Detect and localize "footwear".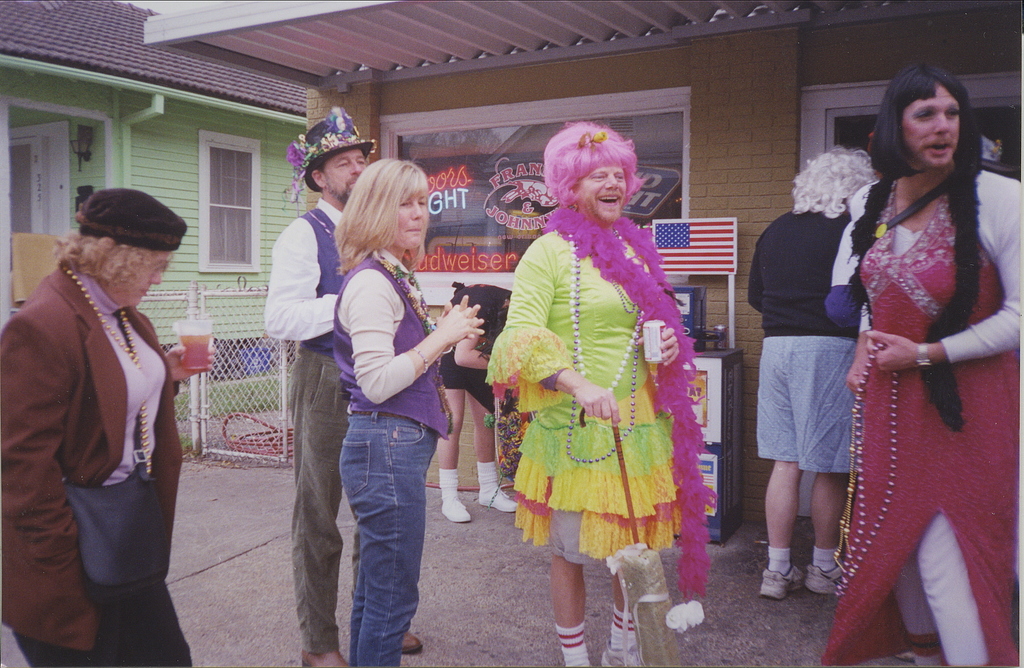
Localized at BBox(810, 564, 845, 596).
